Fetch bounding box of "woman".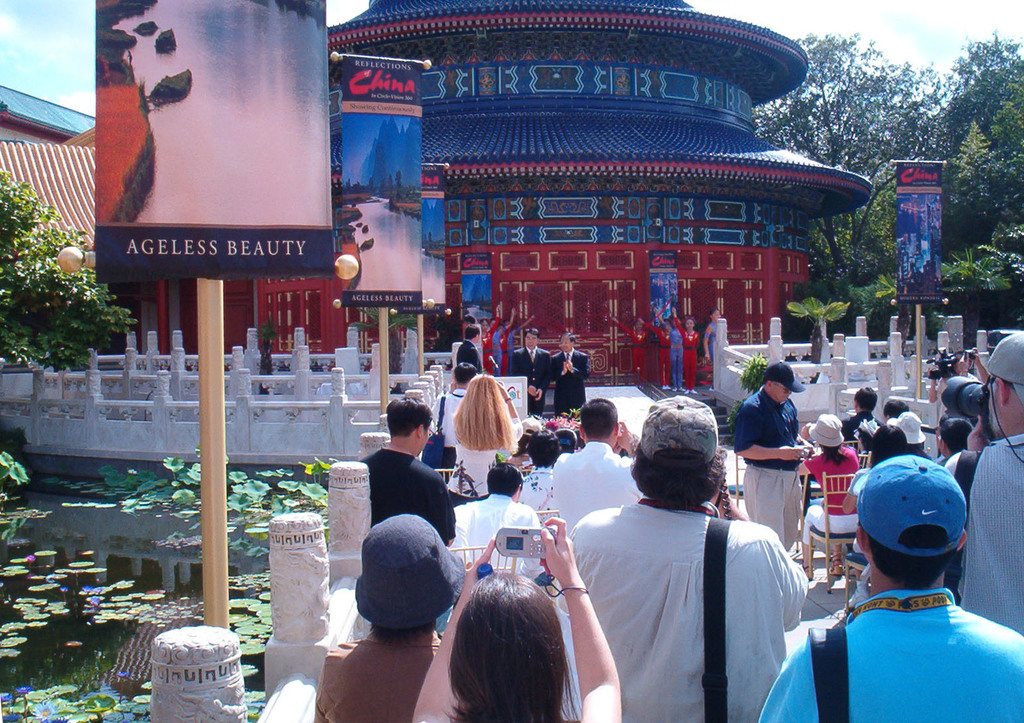
Bbox: left=799, top=414, right=864, bottom=580.
